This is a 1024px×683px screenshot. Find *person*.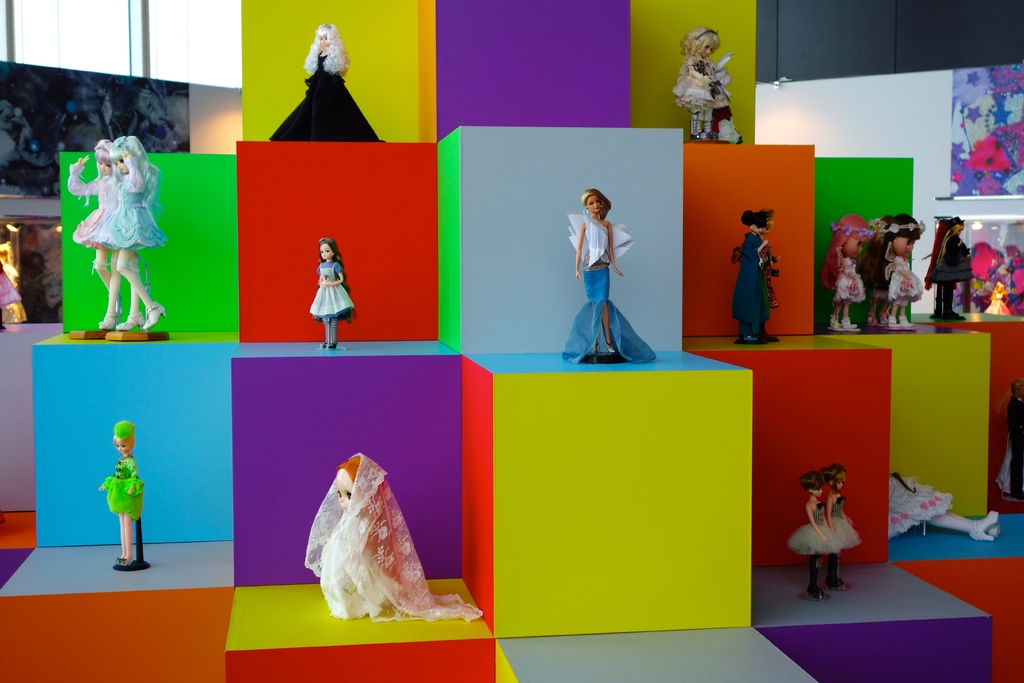
Bounding box: [308,238,355,350].
